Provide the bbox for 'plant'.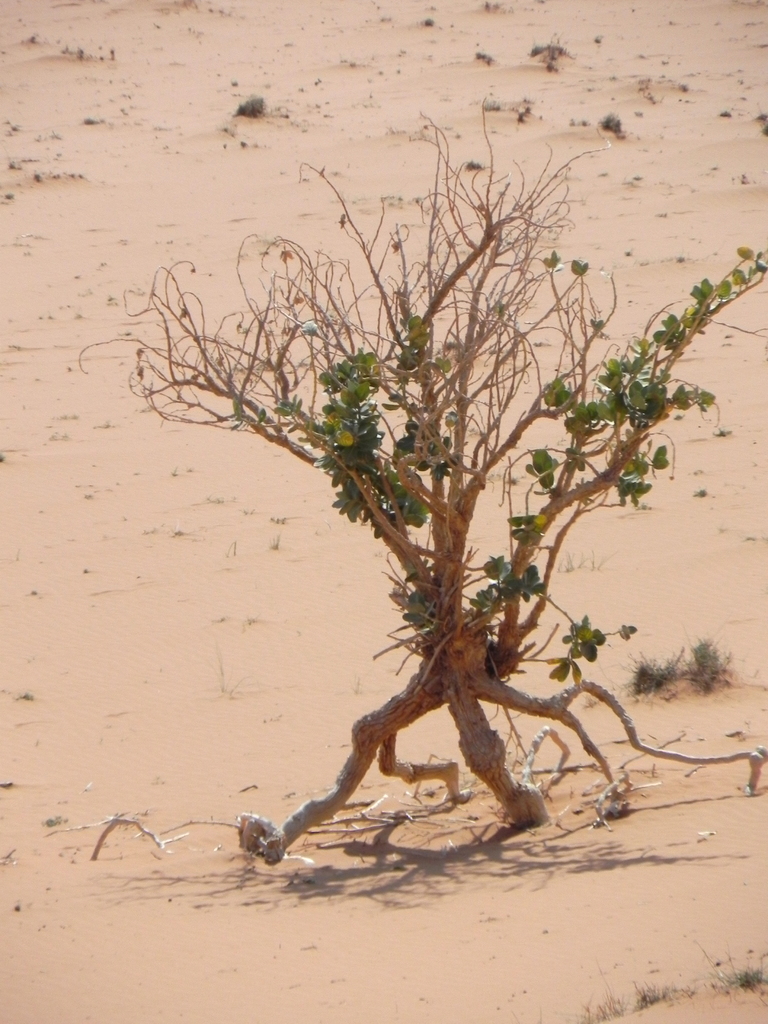
left=224, top=85, right=275, bottom=127.
